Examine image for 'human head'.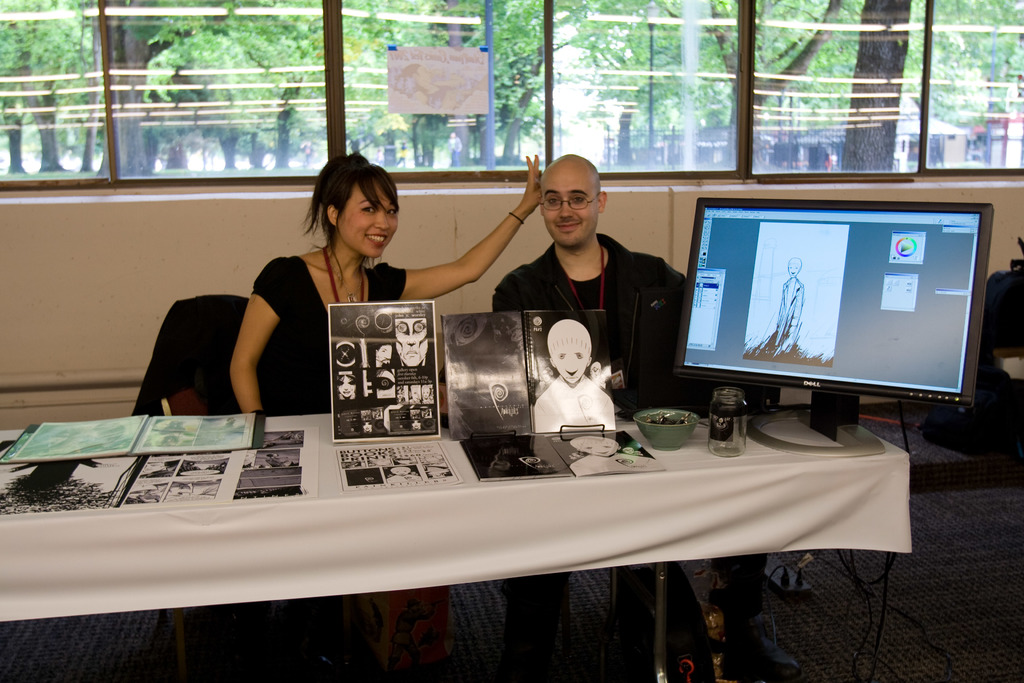
Examination result: bbox=[538, 154, 605, 249].
